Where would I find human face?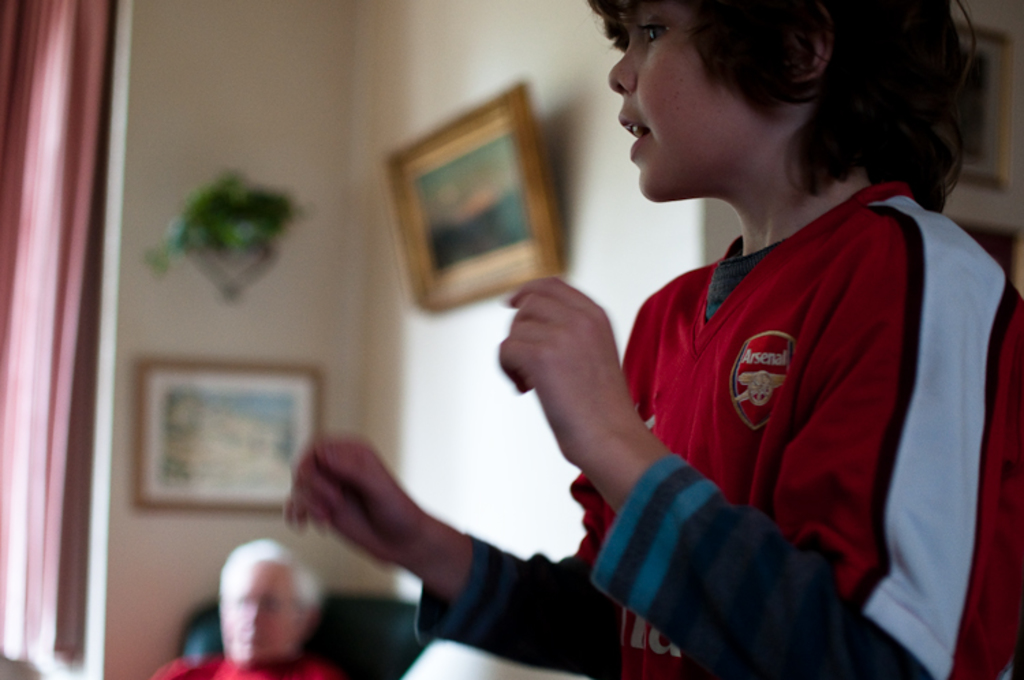
At bbox=[606, 3, 759, 197].
